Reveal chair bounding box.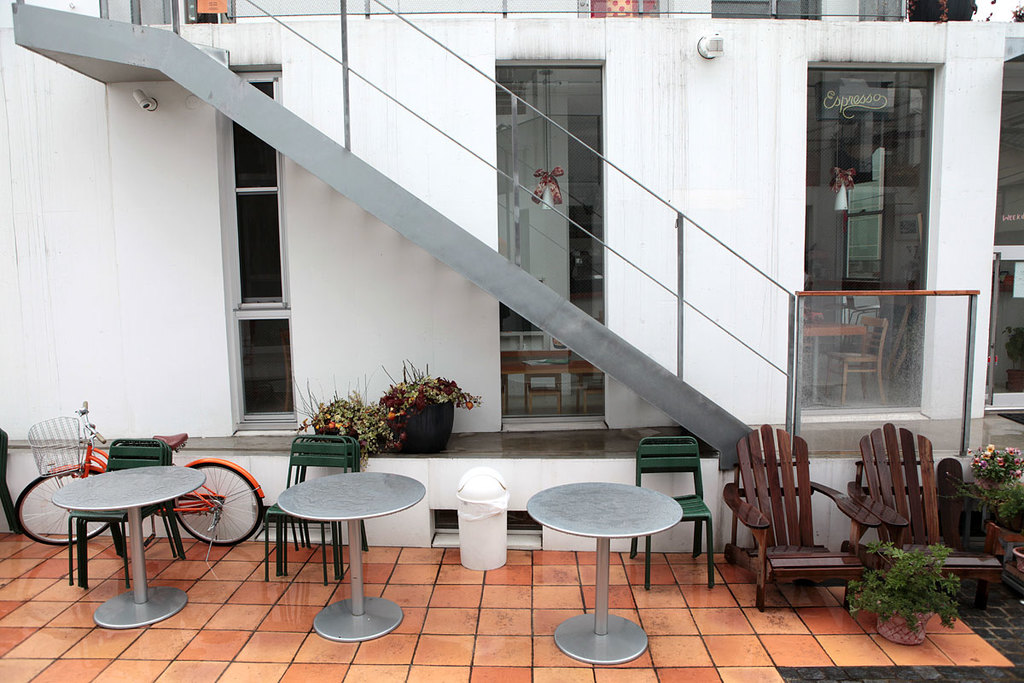
Revealed: box(626, 435, 717, 590).
